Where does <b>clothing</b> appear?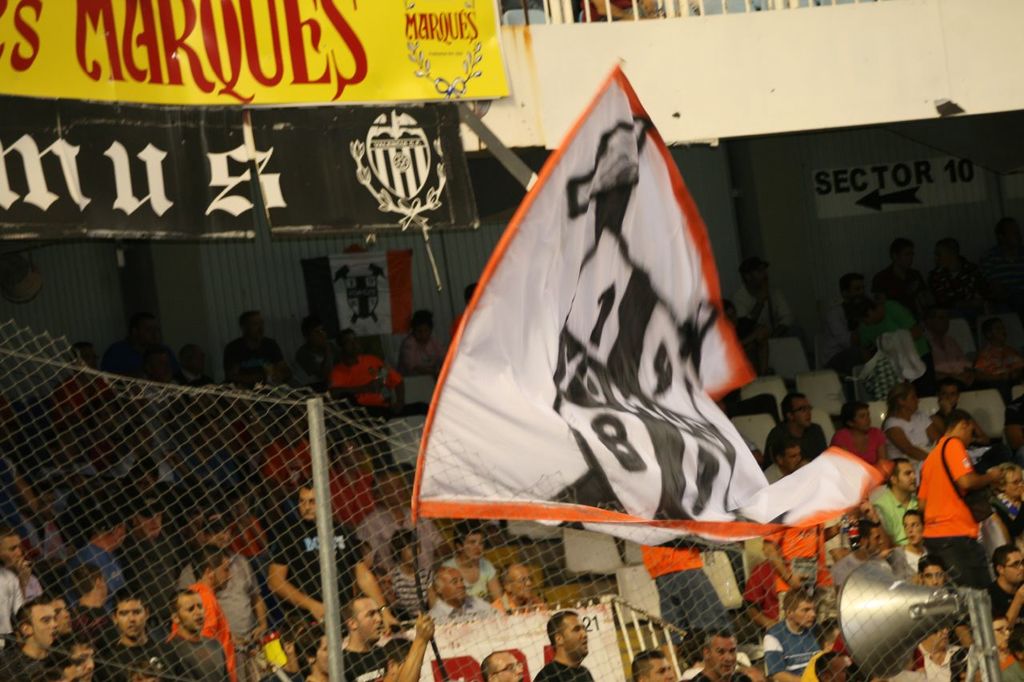
Appears at bbox(834, 424, 887, 469).
